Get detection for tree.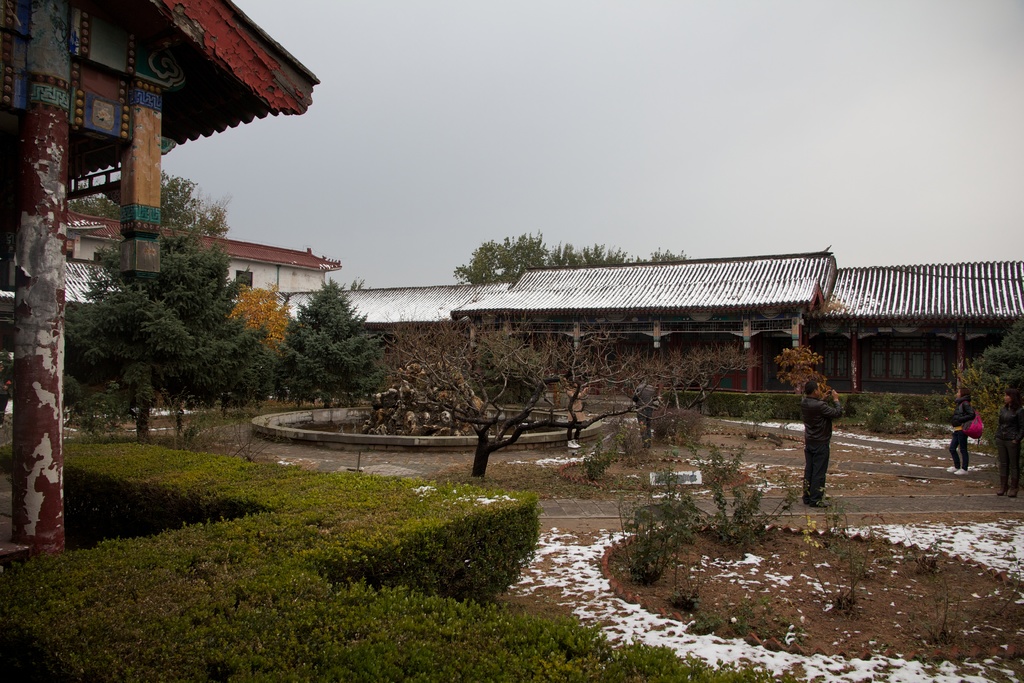
Detection: 408:317:749:477.
